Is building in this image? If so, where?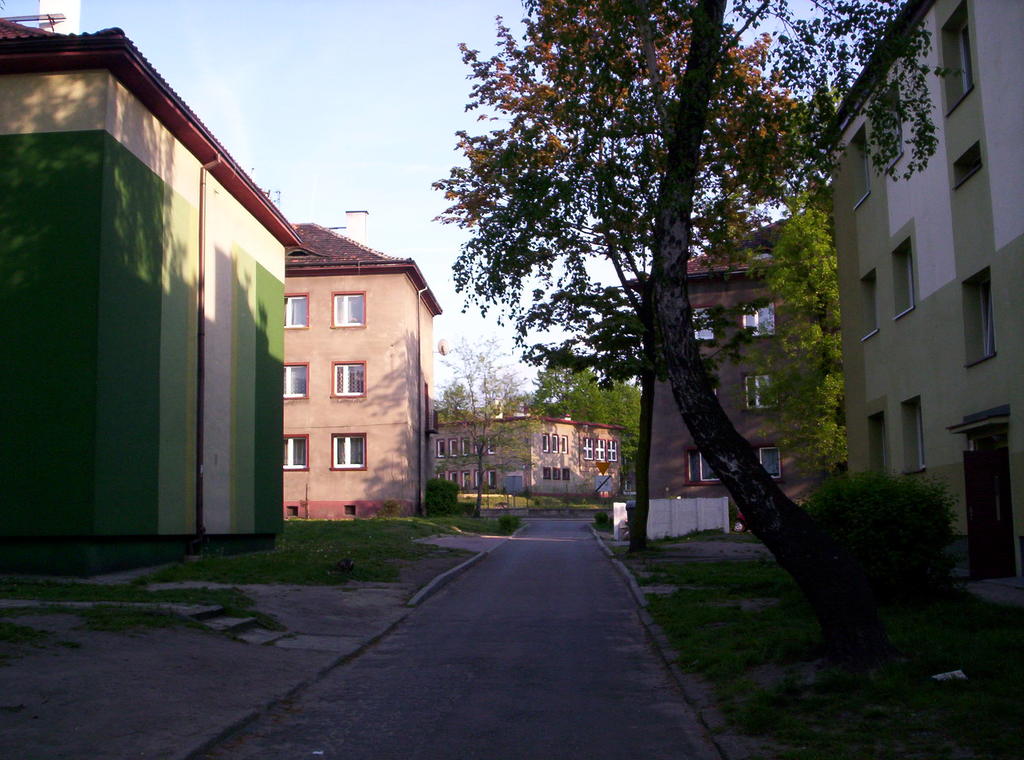
Yes, at {"left": 644, "top": 227, "right": 813, "bottom": 539}.
